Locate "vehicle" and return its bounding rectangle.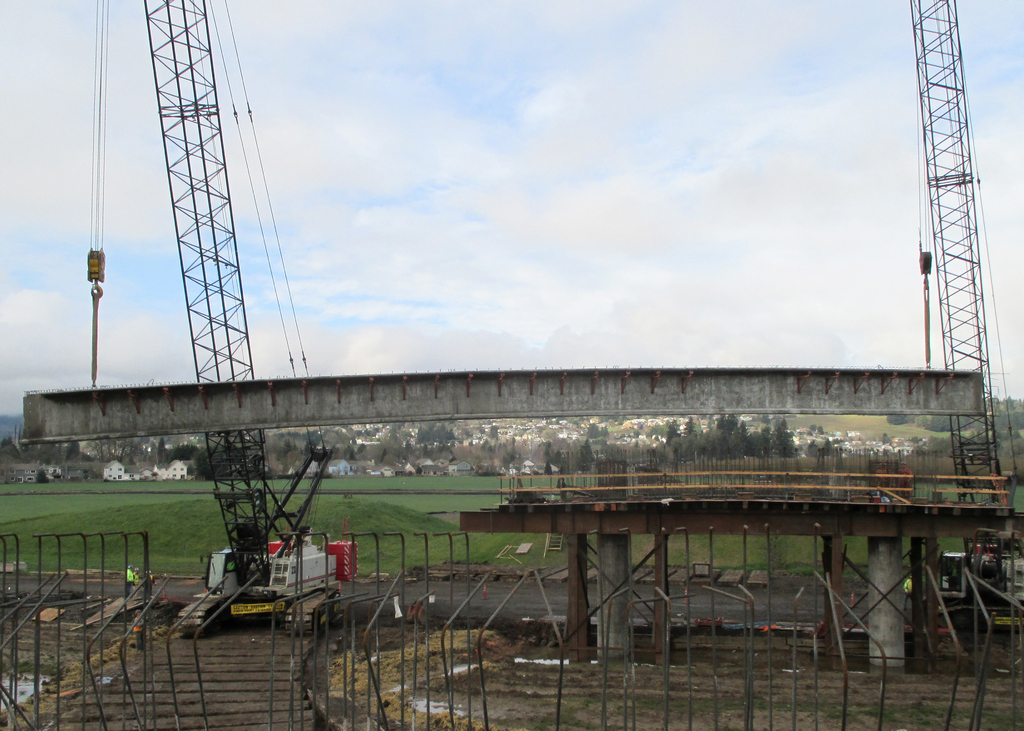
Rect(92, 0, 365, 643).
